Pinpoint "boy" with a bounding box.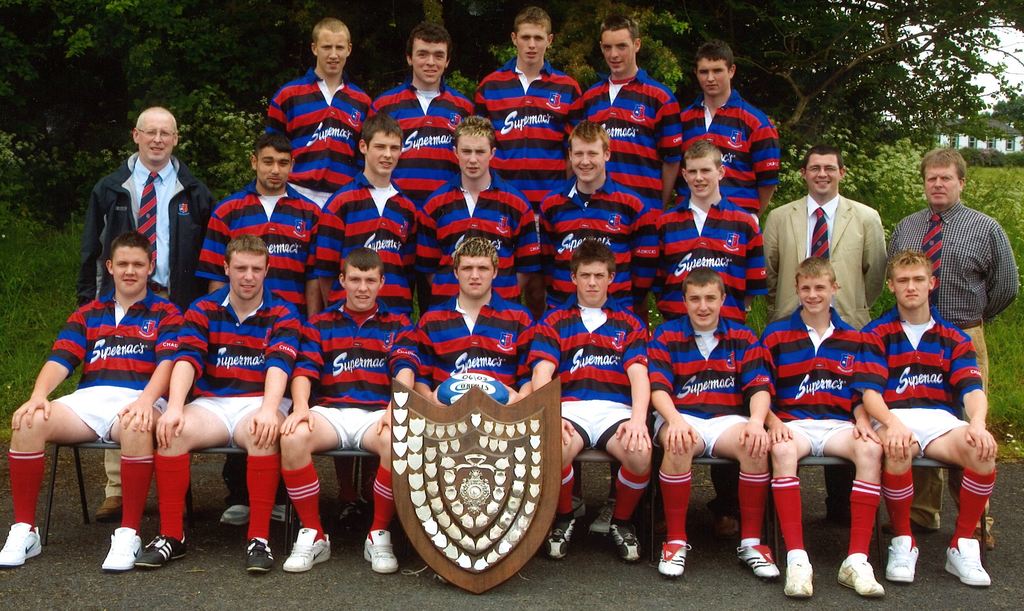
box=[3, 232, 189, 571].
